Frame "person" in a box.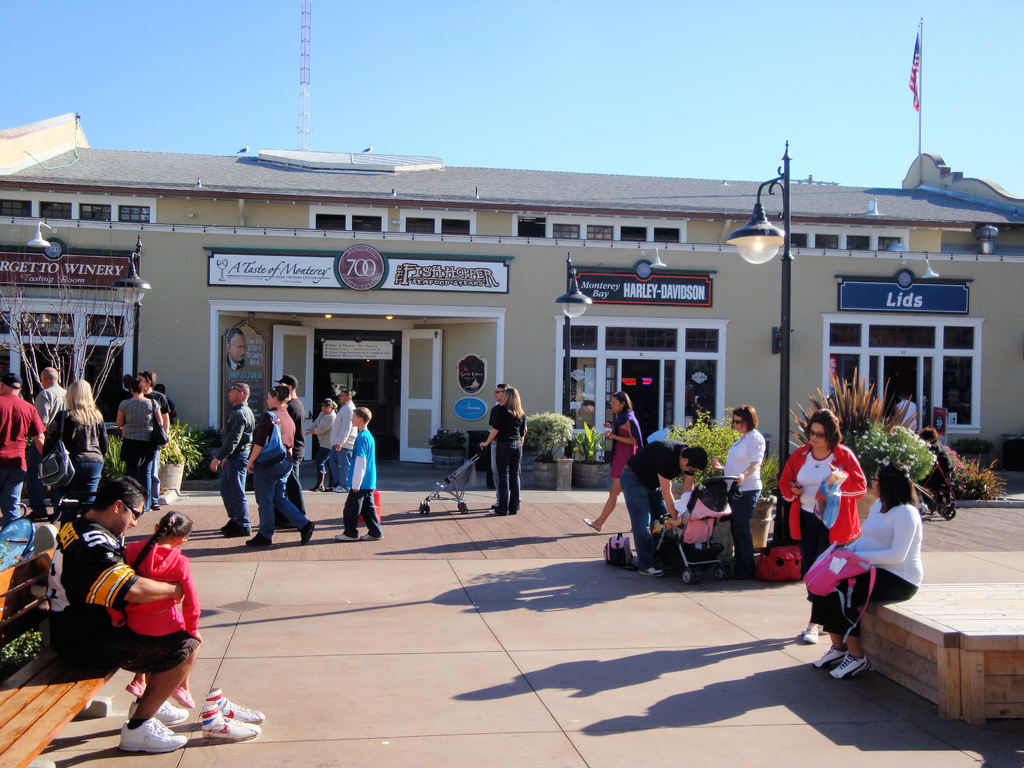
(x1=682, y1=394, x2=710, y2=429).
